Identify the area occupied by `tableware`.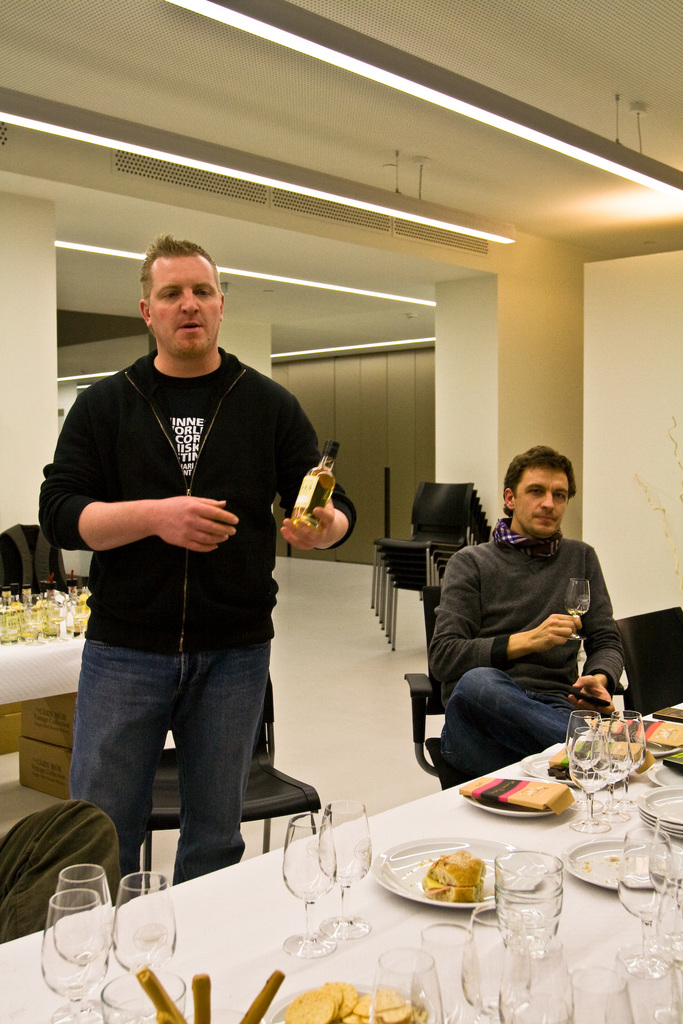
Area: x1=357 y1=831 x2=531 y2=926.
